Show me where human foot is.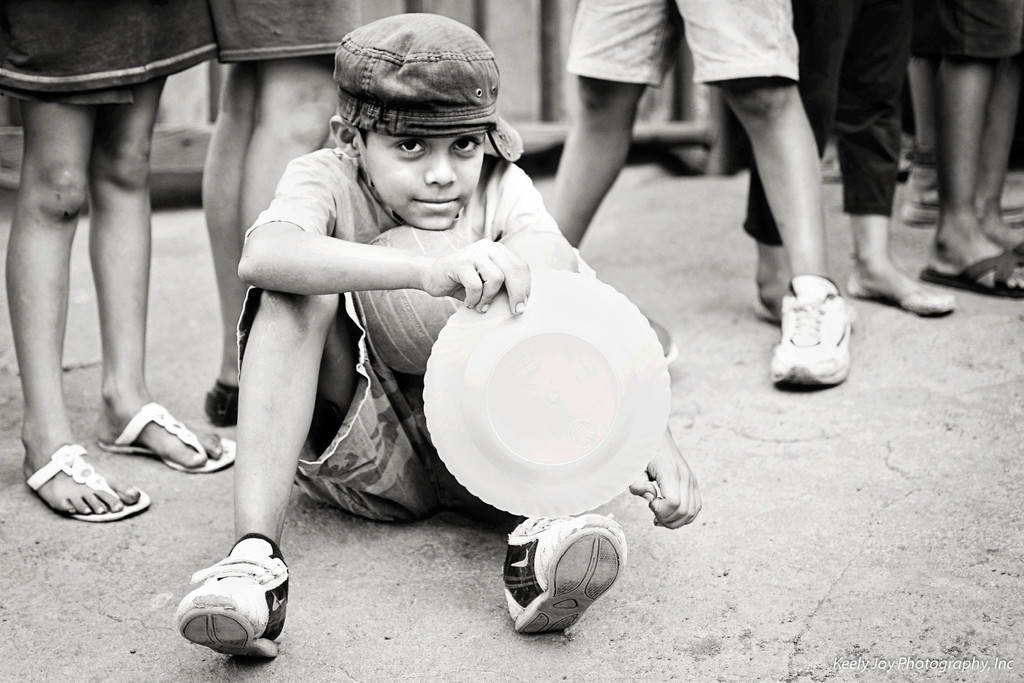
human foot is at (974,219,1023,267).
